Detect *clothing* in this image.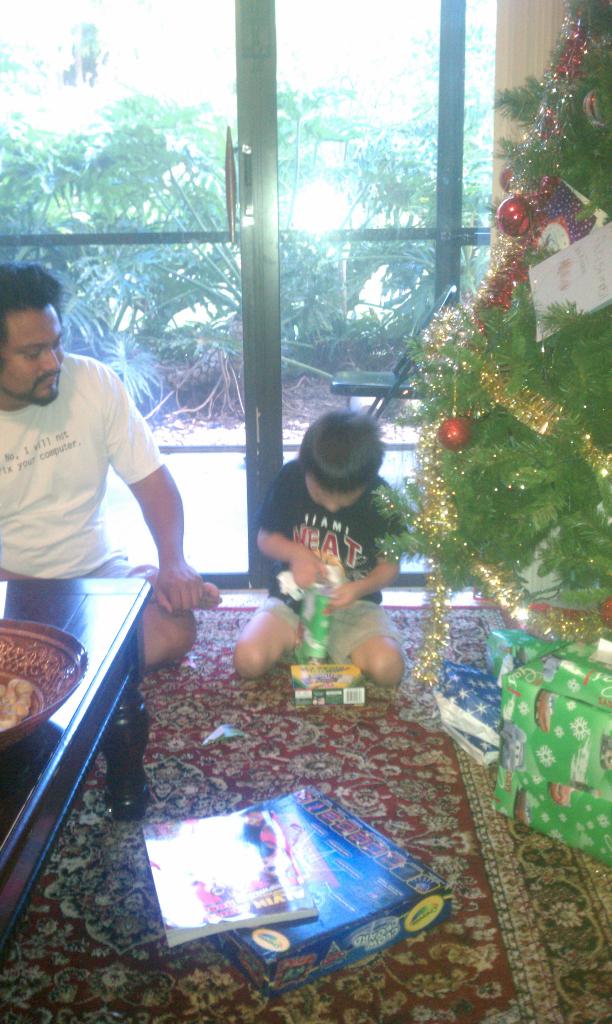
Detection: 242/456/410/662.
